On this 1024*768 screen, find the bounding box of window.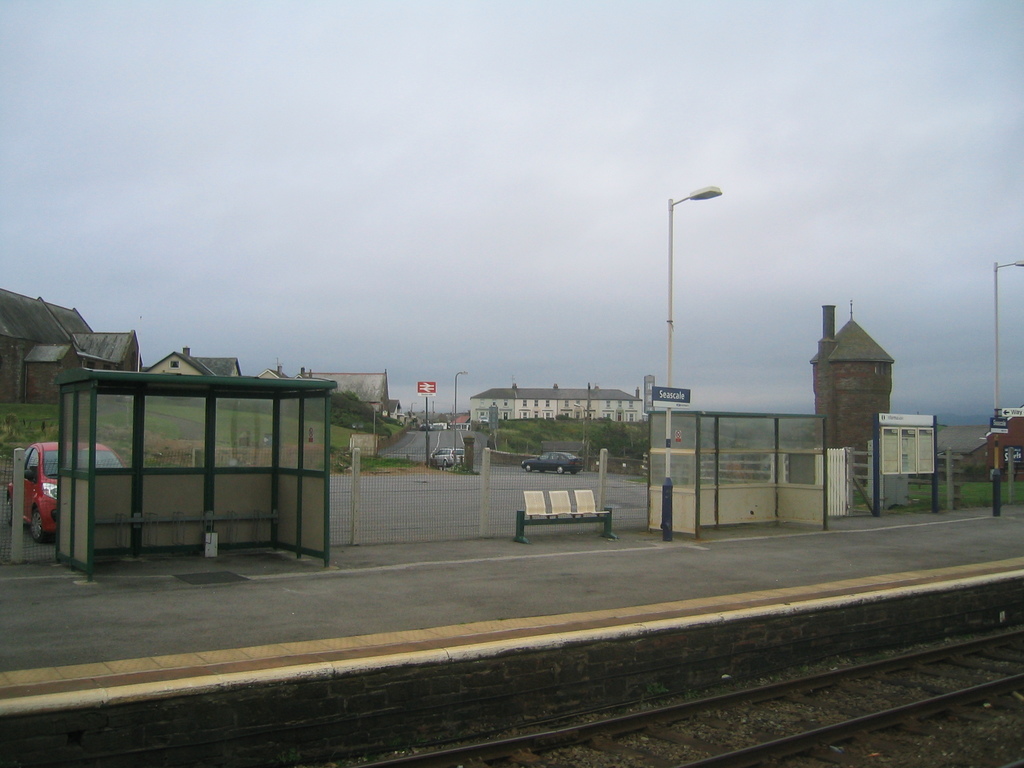
Bounding box: (x1=521, y1=397, x2=529, y2=408).
